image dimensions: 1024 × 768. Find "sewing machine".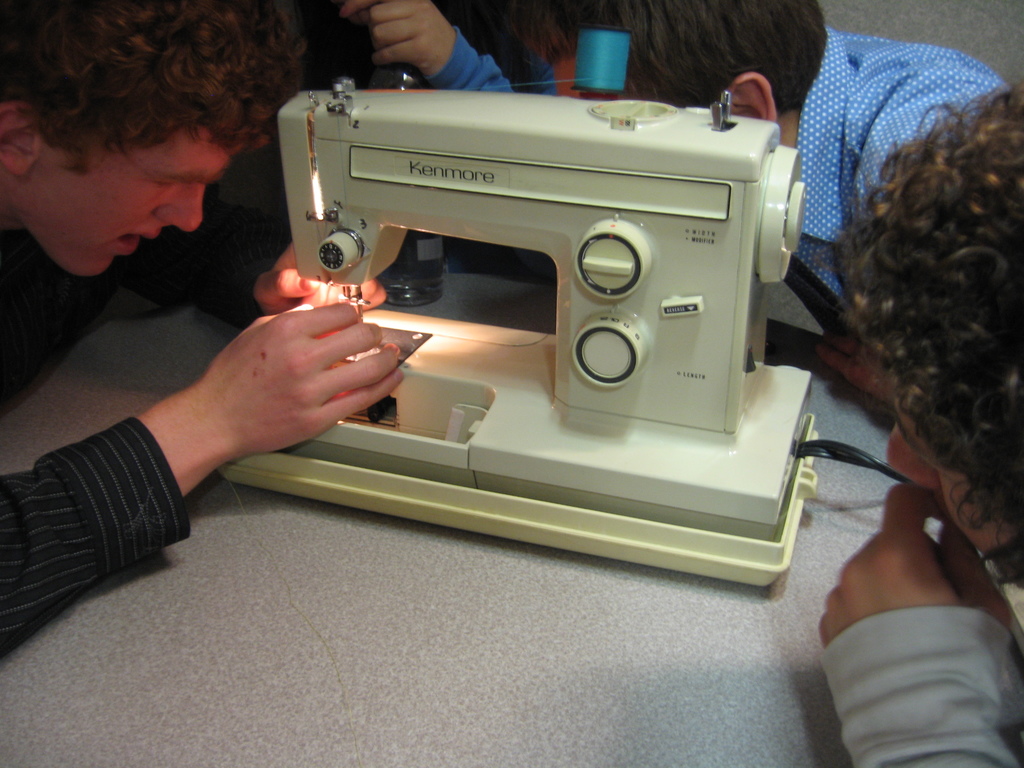
{"left": 203, "top": 65, "right": 834, "bottom": 595}.
